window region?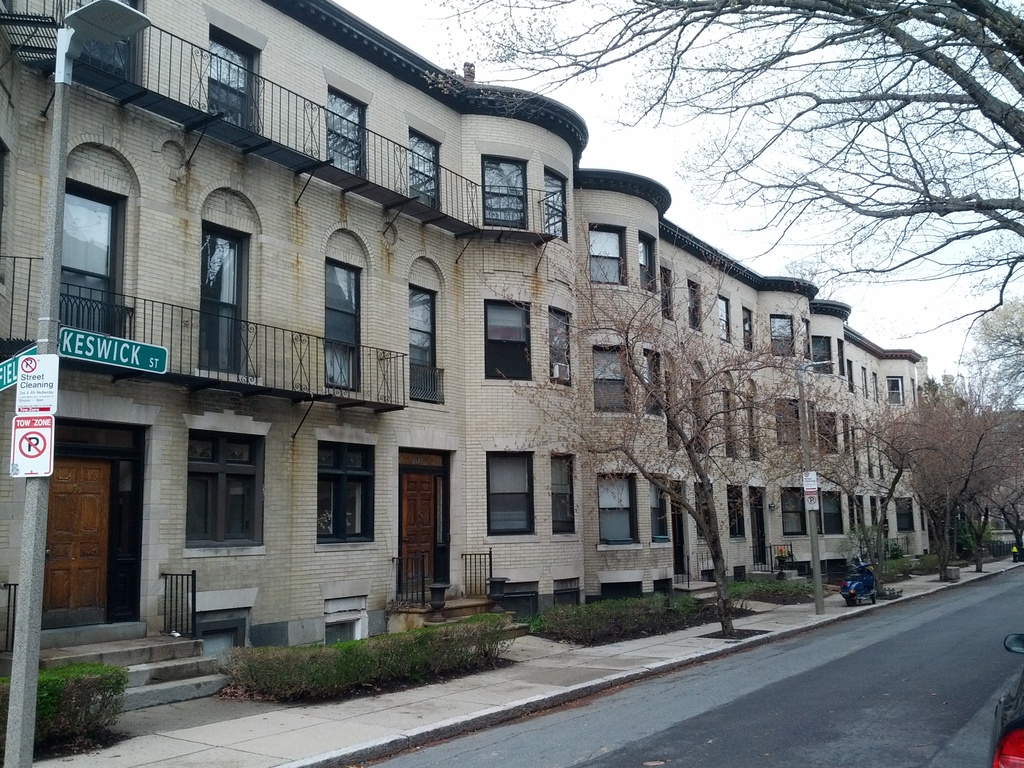
<box>71,0,148,84</box>
